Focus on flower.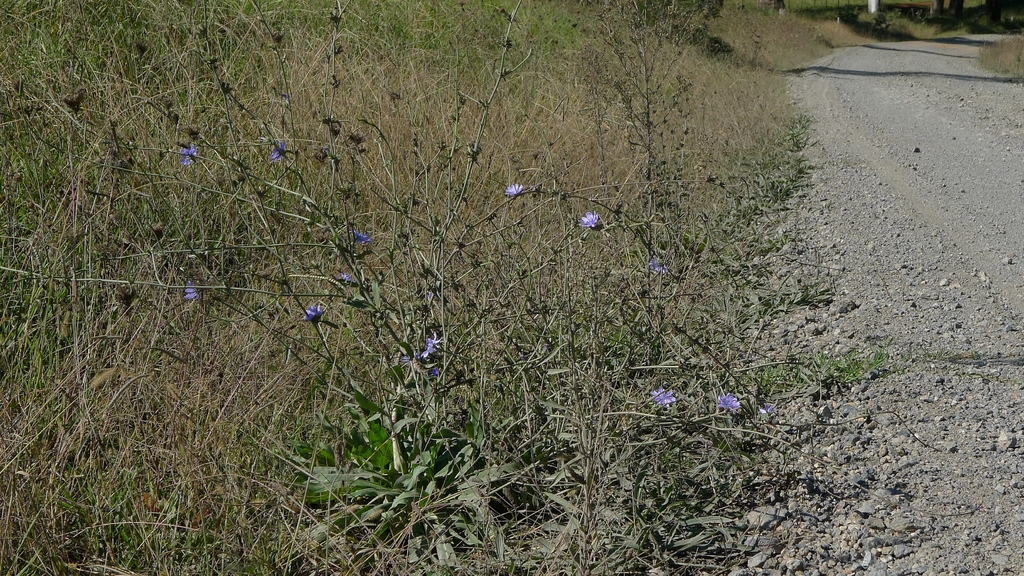
Focused at crop(504, 180, 529, 198).
